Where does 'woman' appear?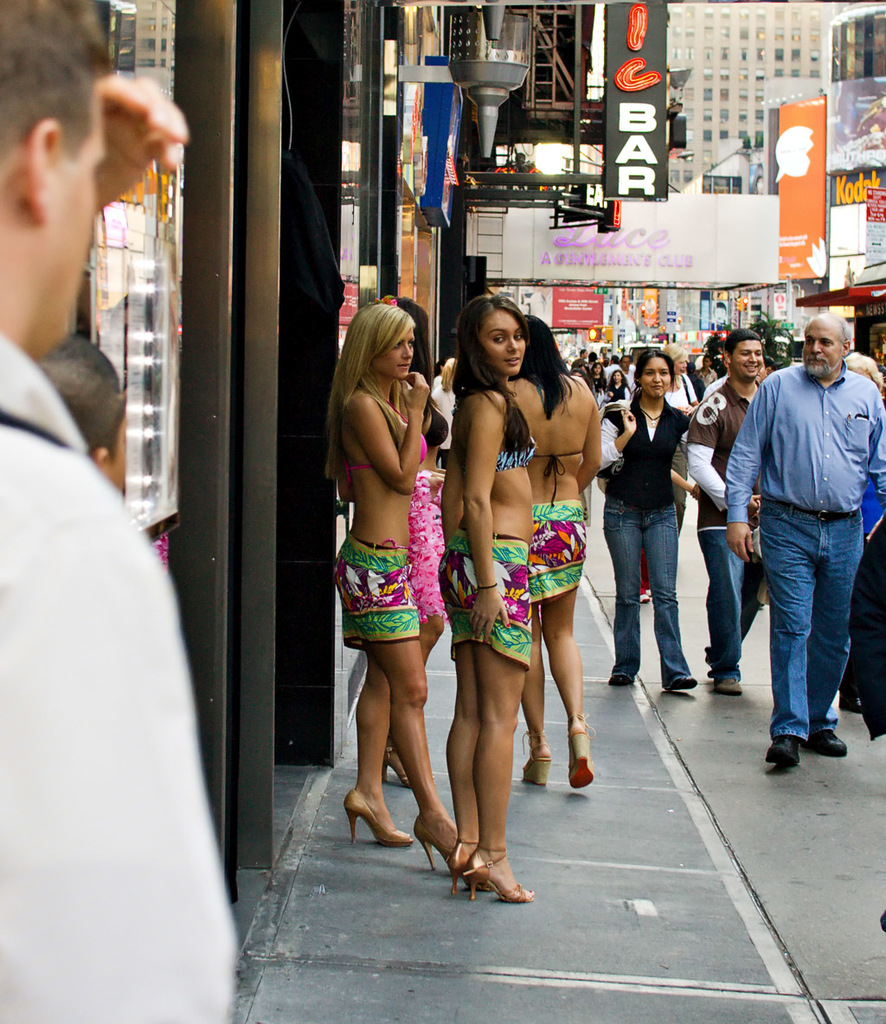
Appears at BBox(447, 298, 532, 903).
